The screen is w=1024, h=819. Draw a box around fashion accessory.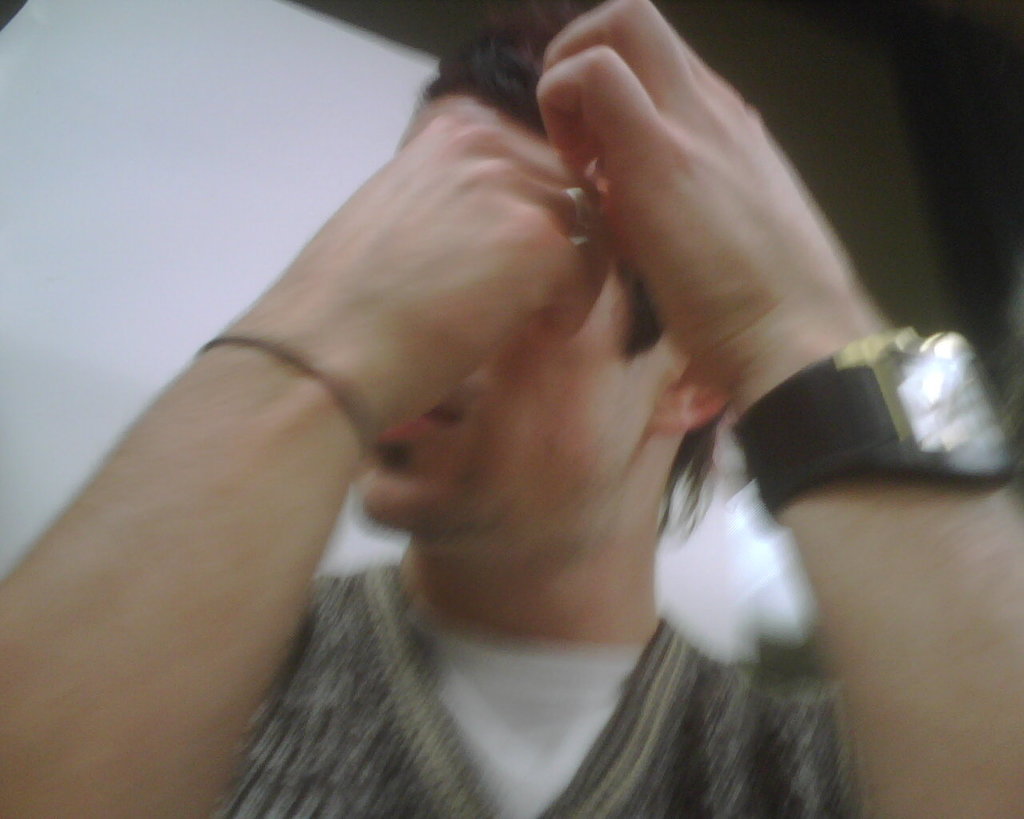
BBox(202, 344, 376, 459).
